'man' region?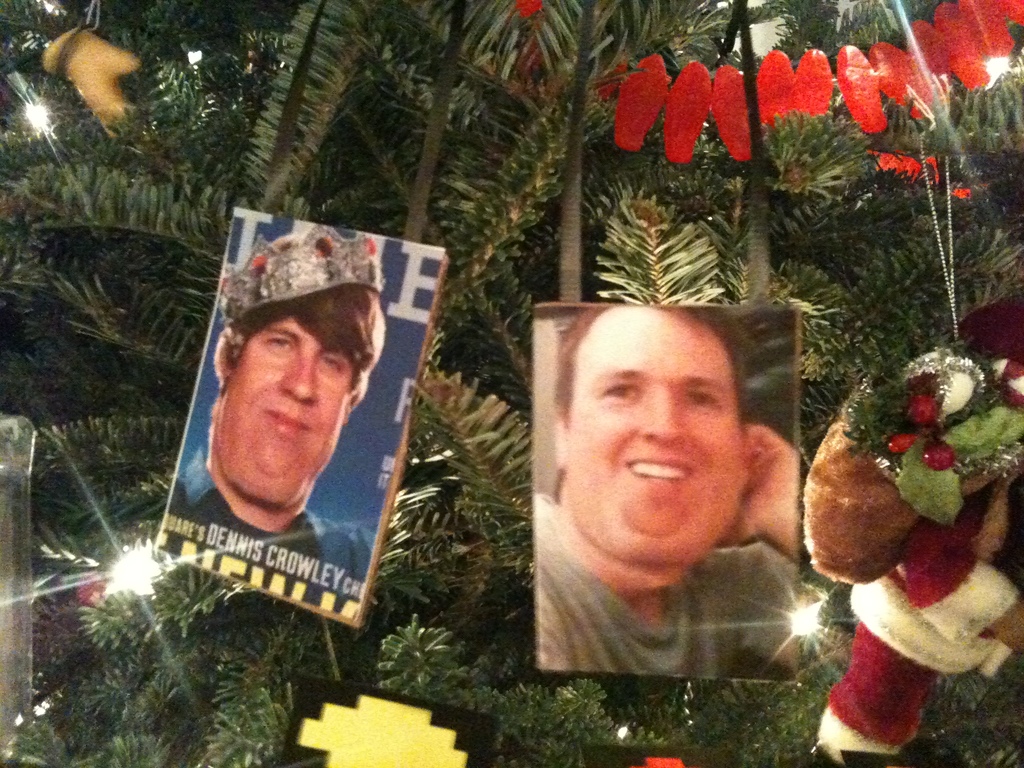
x1=149, y1=289, x2=424, y2=616
